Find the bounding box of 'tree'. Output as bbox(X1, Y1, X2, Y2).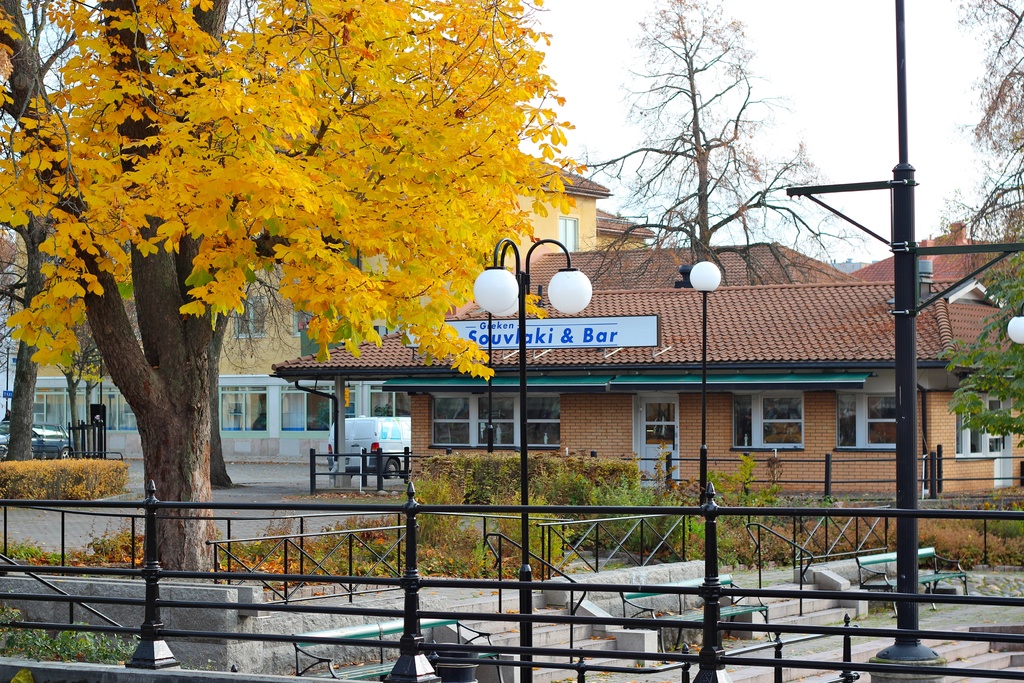
bbox(938, 0, 1023, 448).
